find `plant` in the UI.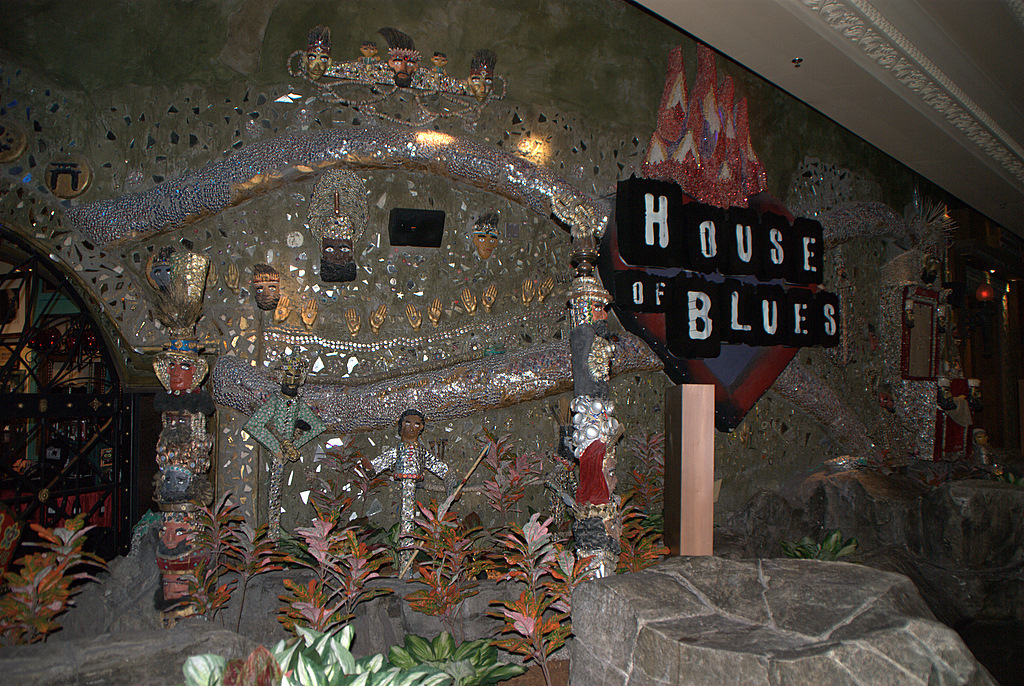
UI element at {"left": 0, "top": 514, "right": 107, "bottom": 646}.
